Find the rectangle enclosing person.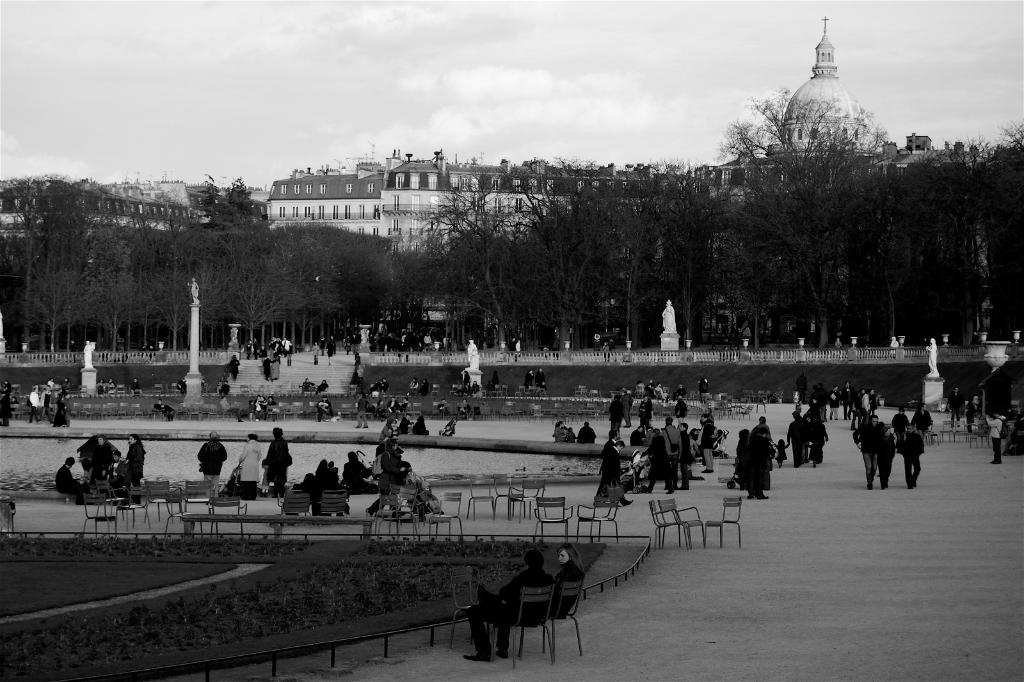
{"left": 129, "top": 434, "right": 145, "bottom": 505}.
